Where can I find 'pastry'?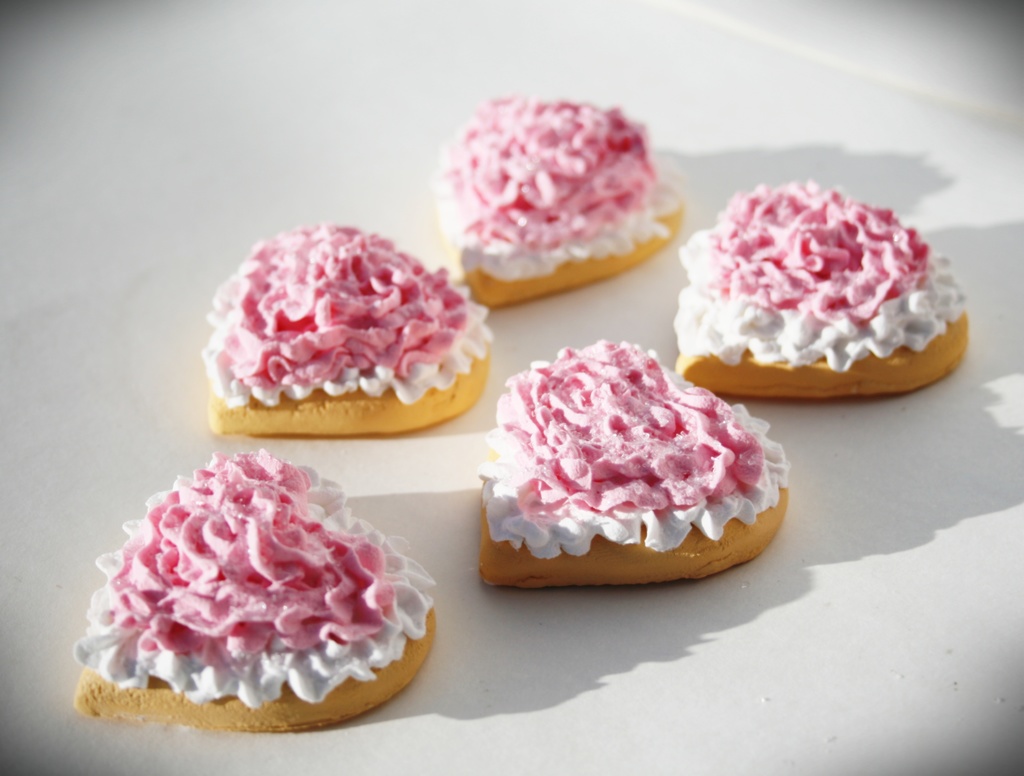
You can find it at box(674, 186, 970, 422).
